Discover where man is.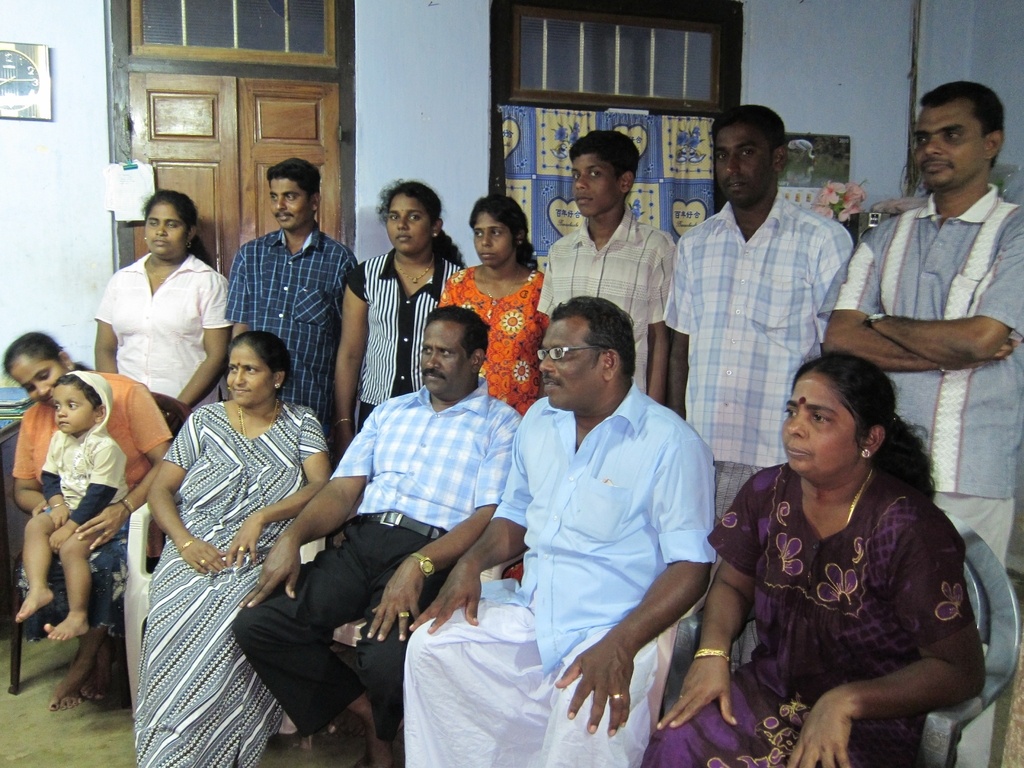
Discovered at 478,285,742,738.
